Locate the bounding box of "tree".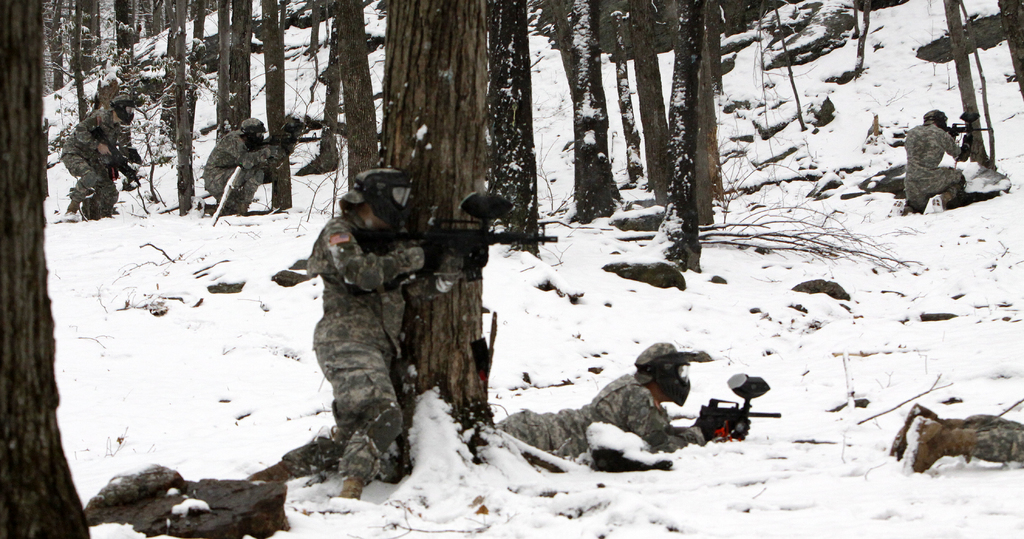
Bounding box: BBox(490, 1, 538, 252).
